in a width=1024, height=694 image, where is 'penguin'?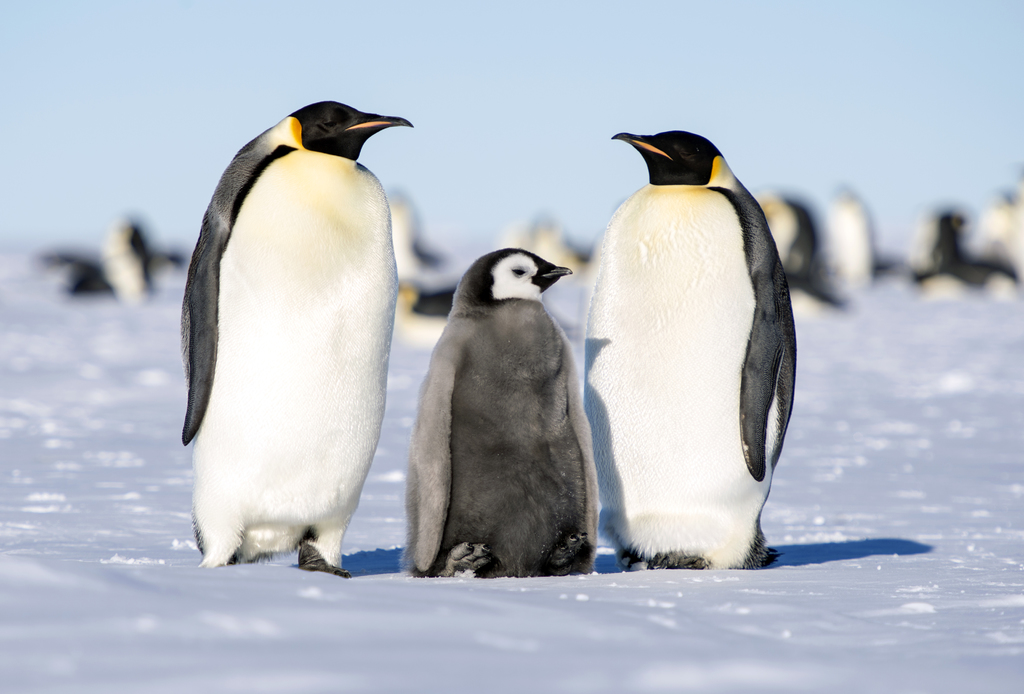
bbox=[36, 257, 115, 294].
